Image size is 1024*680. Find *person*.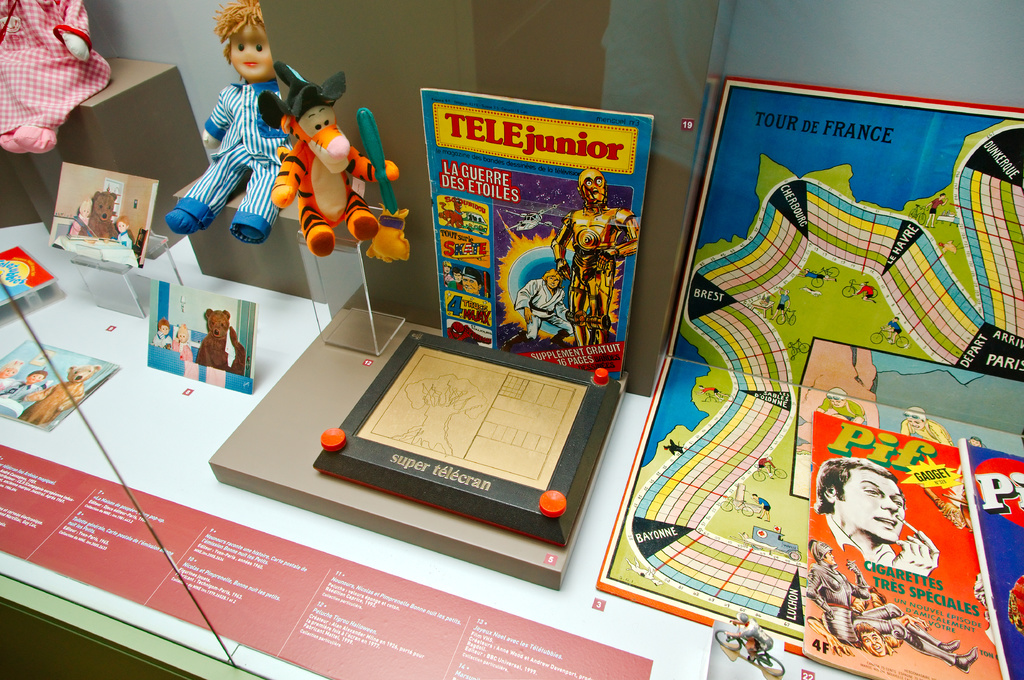
(547, 159, 640, 351).
